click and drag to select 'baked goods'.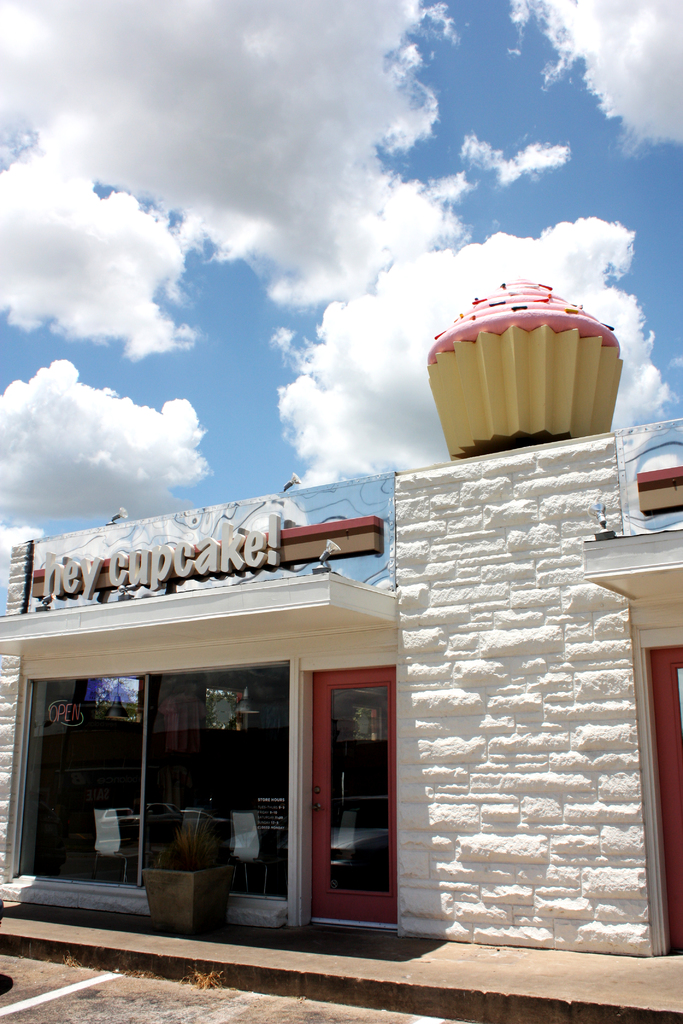
Selection: box=[419, 263, 625, 442].
